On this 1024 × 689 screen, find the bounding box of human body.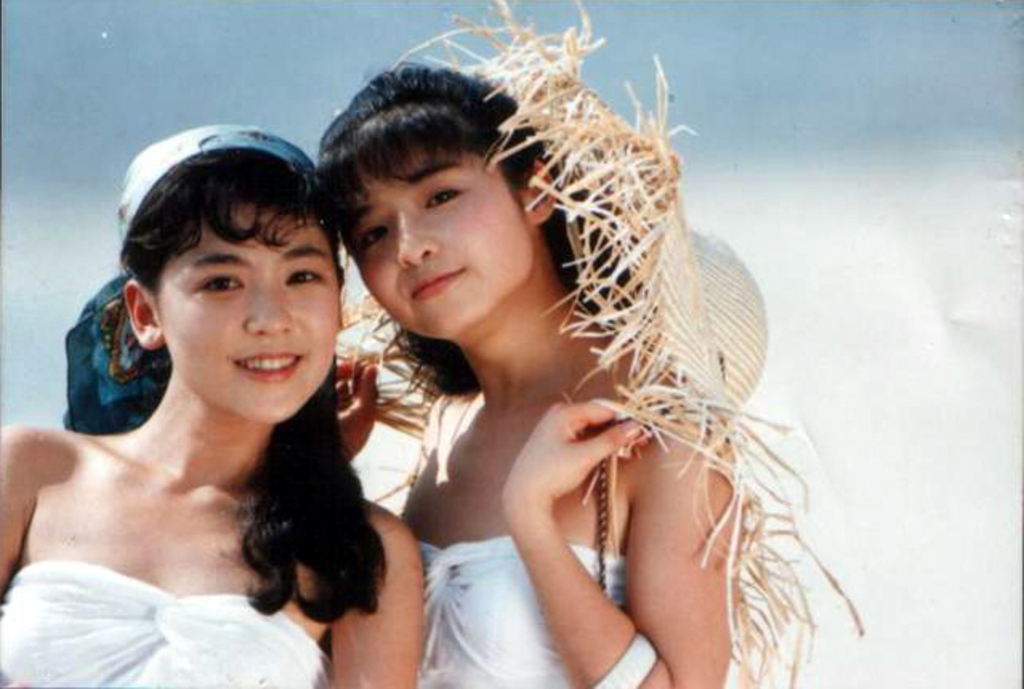
Bounding box: bbox=[327, 311, 755, 687].
